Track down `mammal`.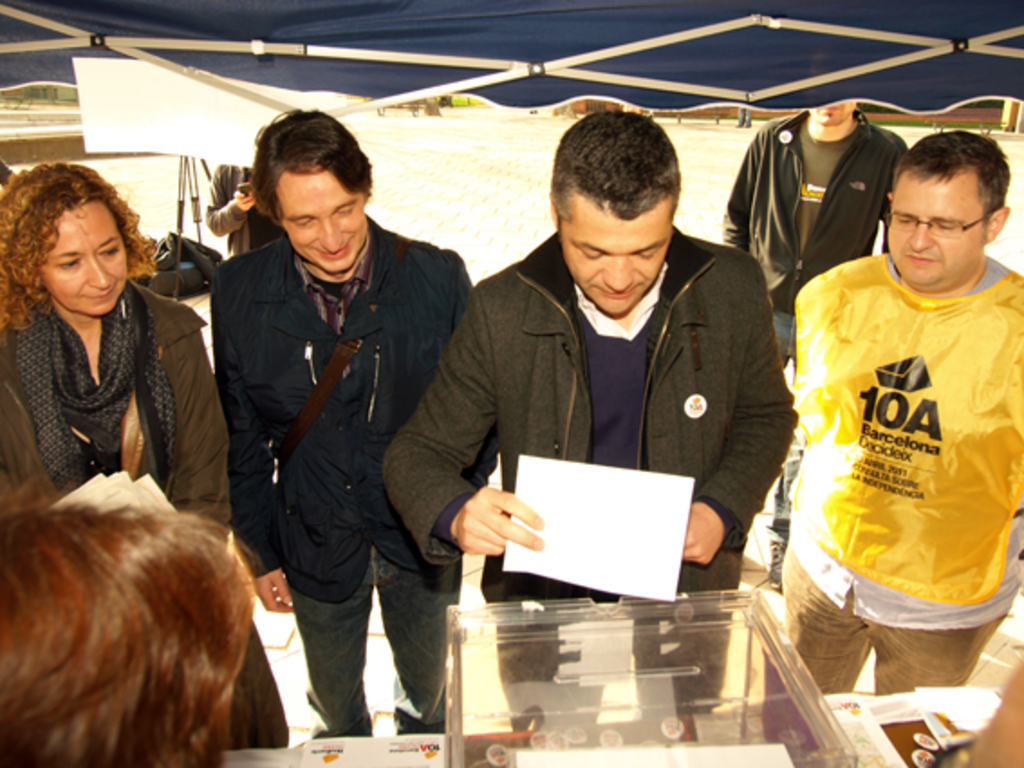
Tracked to bbox(215, 99, 468, 730).
